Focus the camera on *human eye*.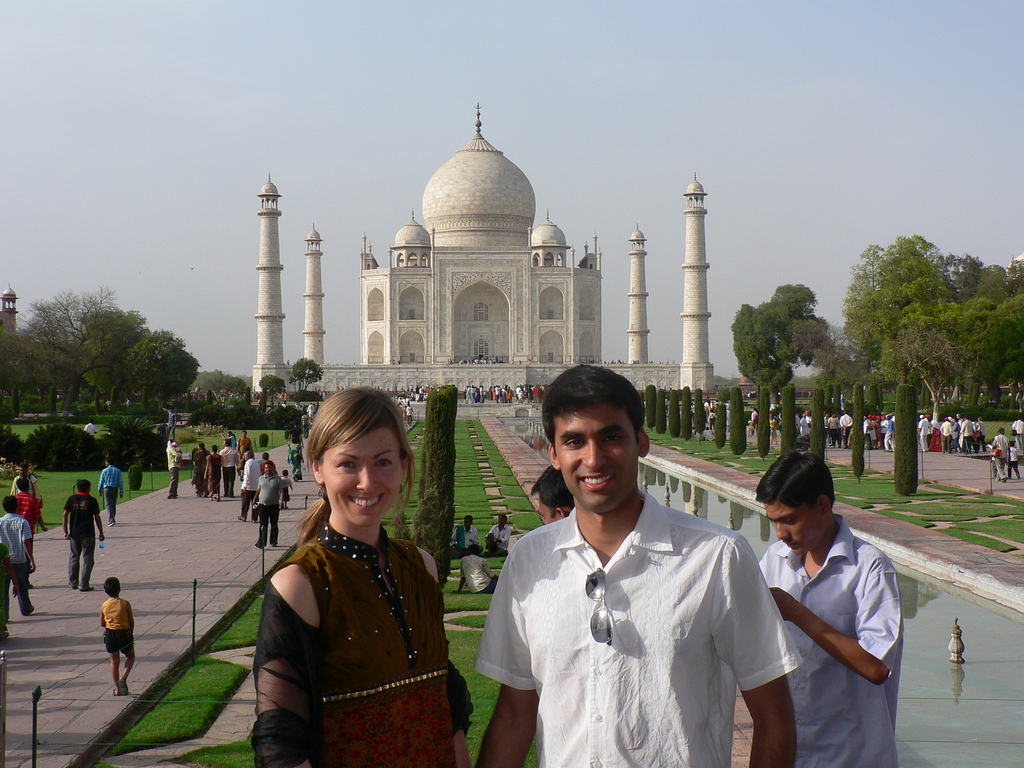
Focus region: left=371, top=454, right=392, bottom=468.
